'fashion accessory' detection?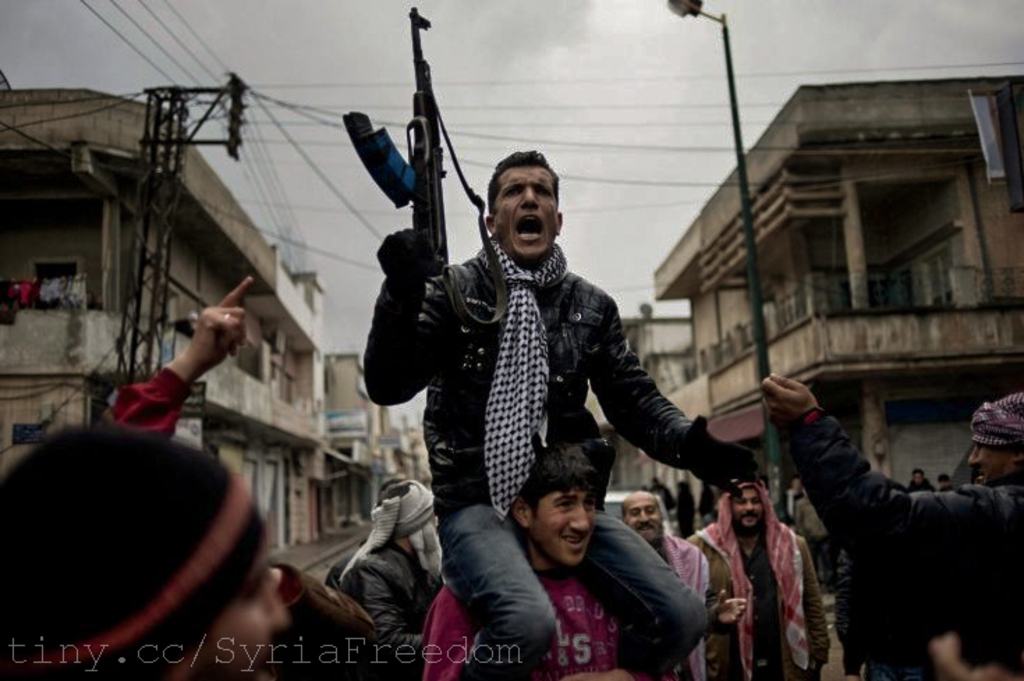
(481,234,567,514)
